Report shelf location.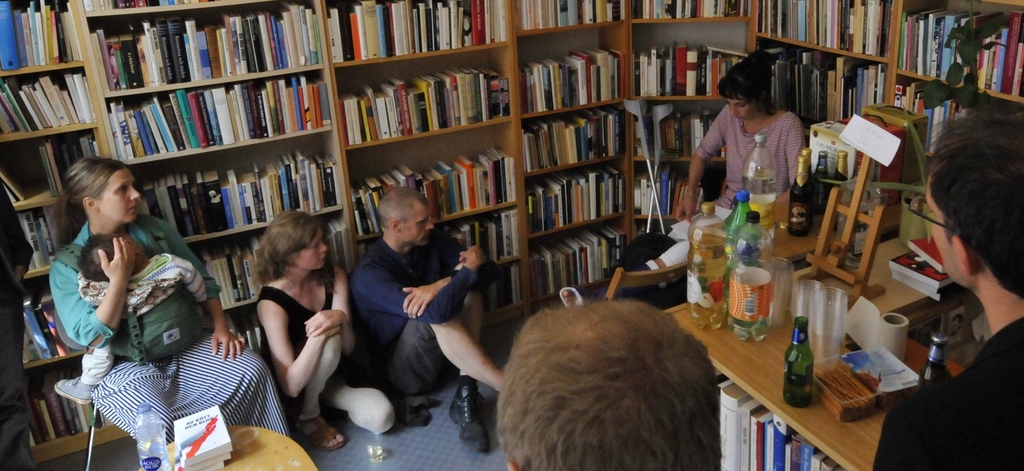
Report: {"x1": 0, "y1": 0, "x2": 82, "y2": 82}.
